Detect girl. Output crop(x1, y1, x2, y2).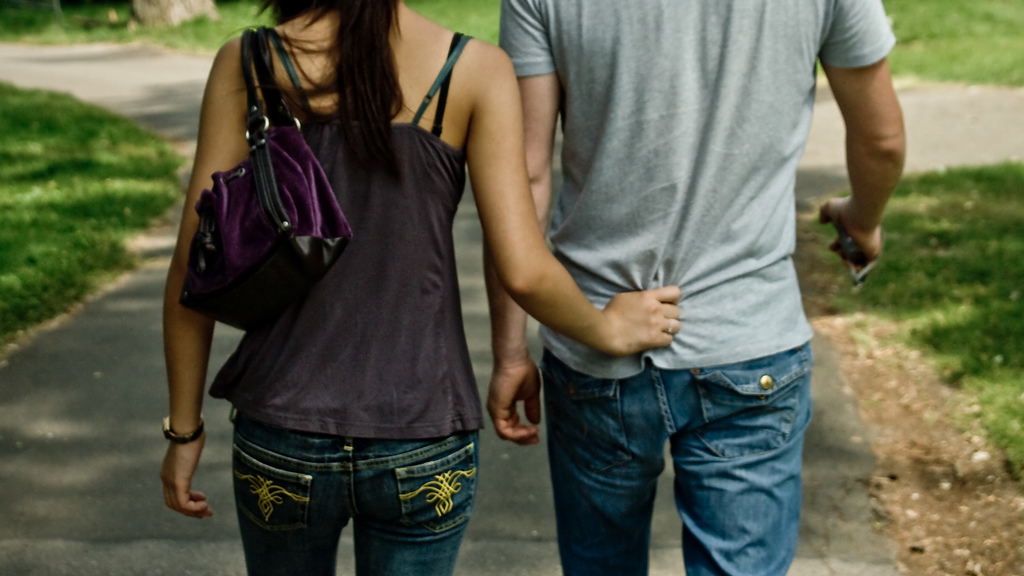
crop(157, 0, 683, 575).
